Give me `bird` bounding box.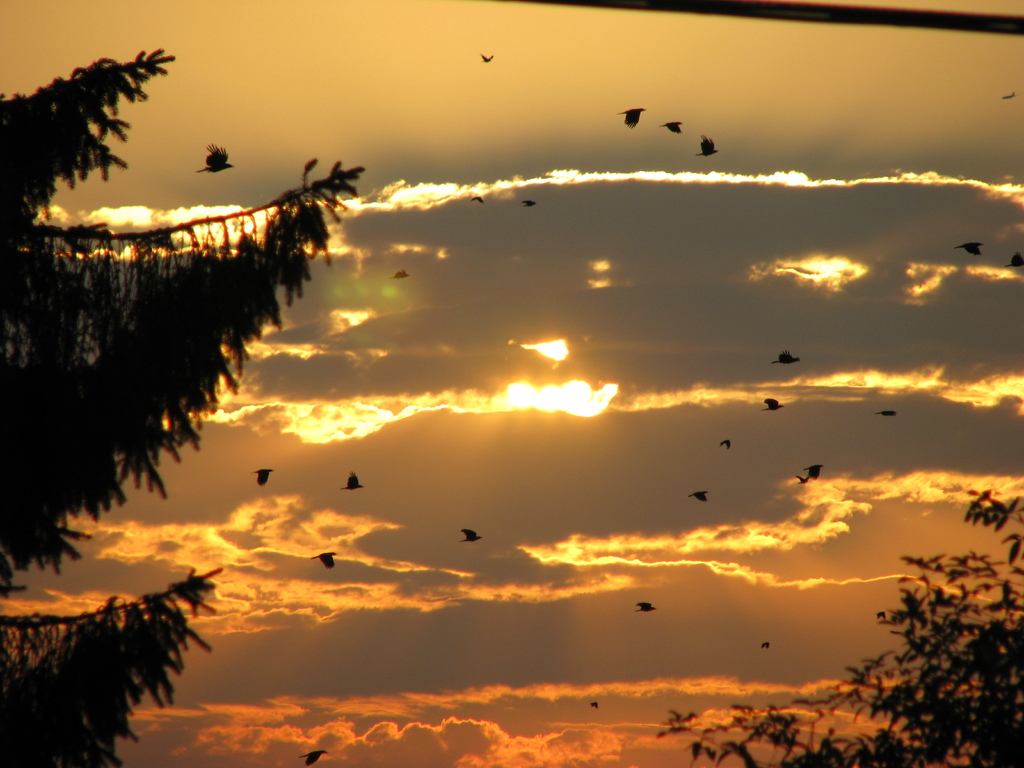
[309, 545, 334, 569].
